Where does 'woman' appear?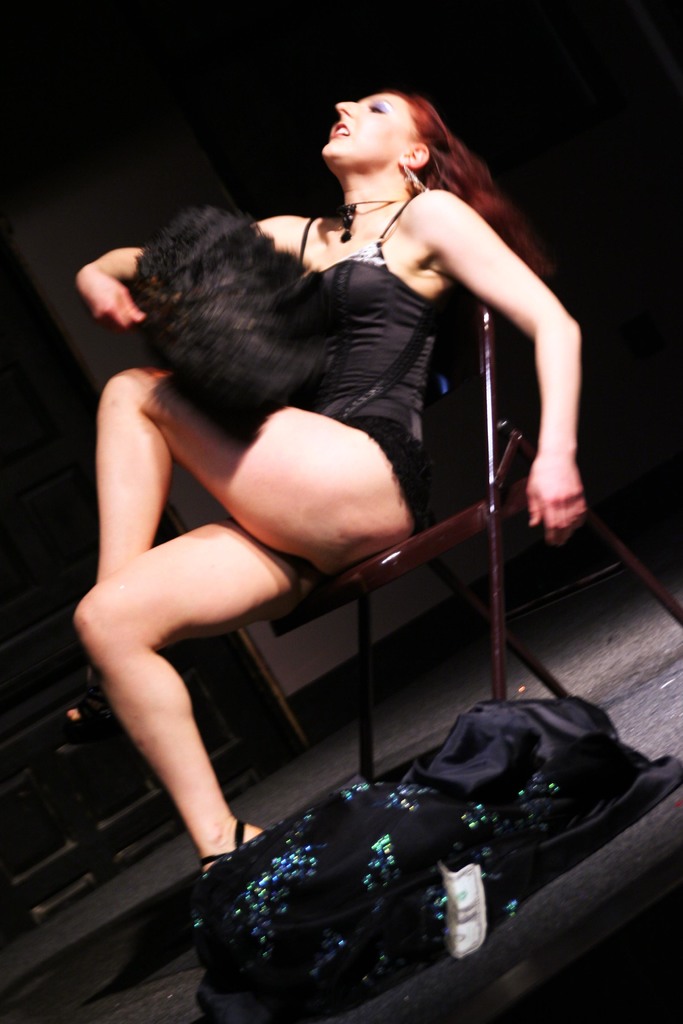
Appears at bbox=(71, 92, 582, 875).
